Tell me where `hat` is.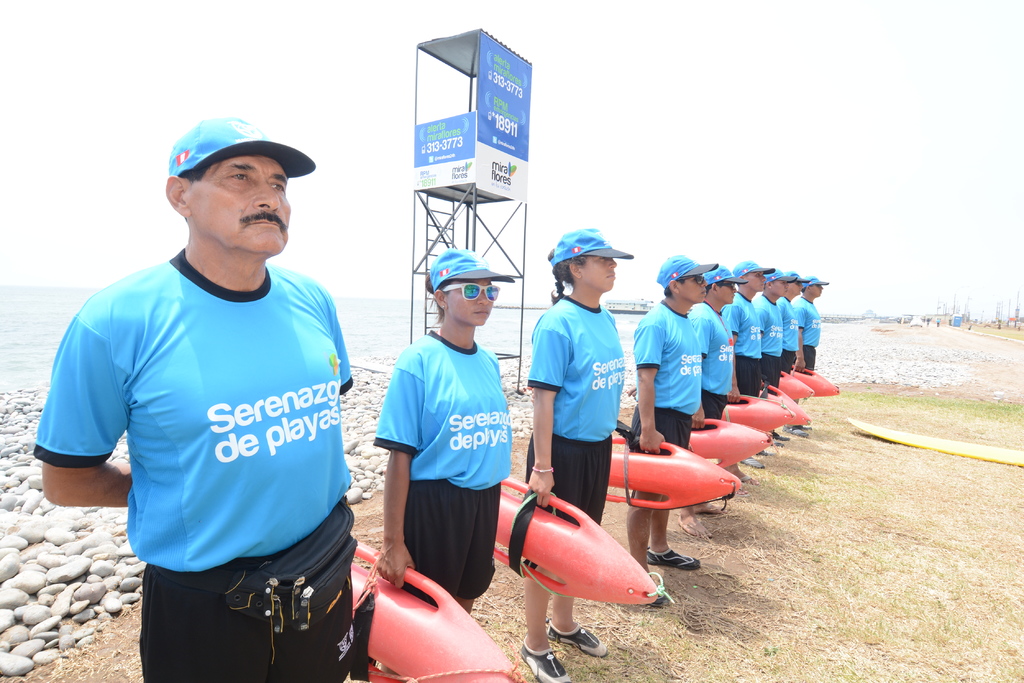
`hat` is at 548,227,632,269.
